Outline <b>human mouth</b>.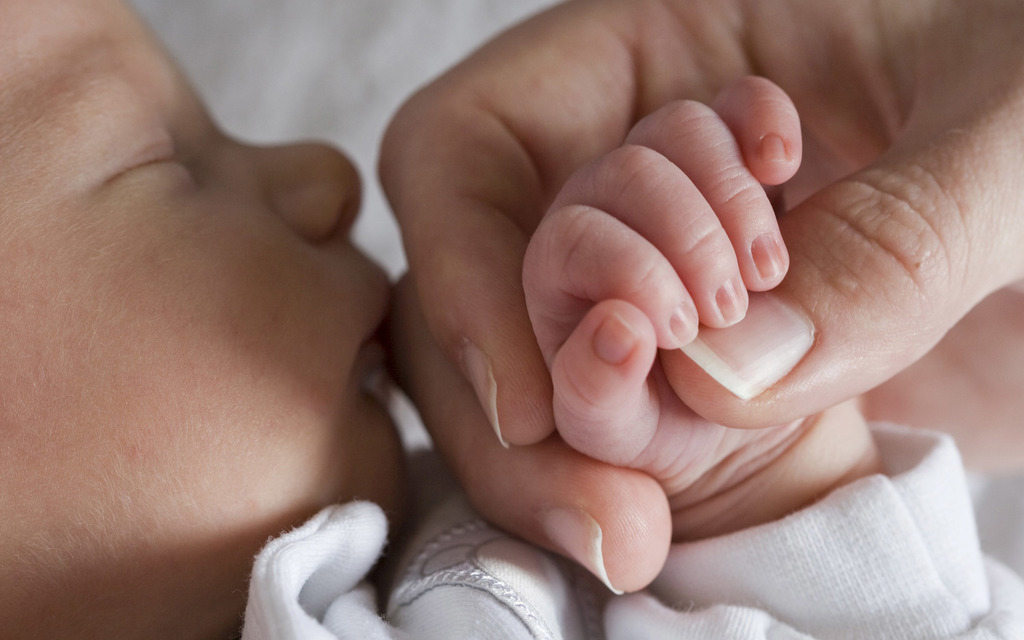
Outline: 346 273 394 385.
